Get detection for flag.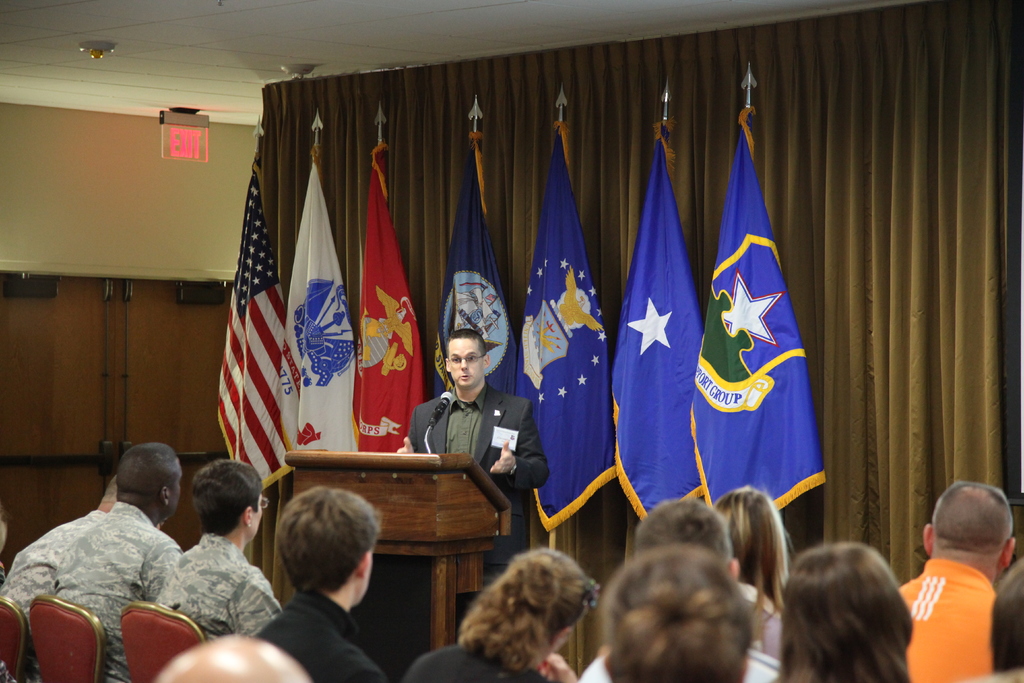
Detection: (604, 119, 709, 528).
